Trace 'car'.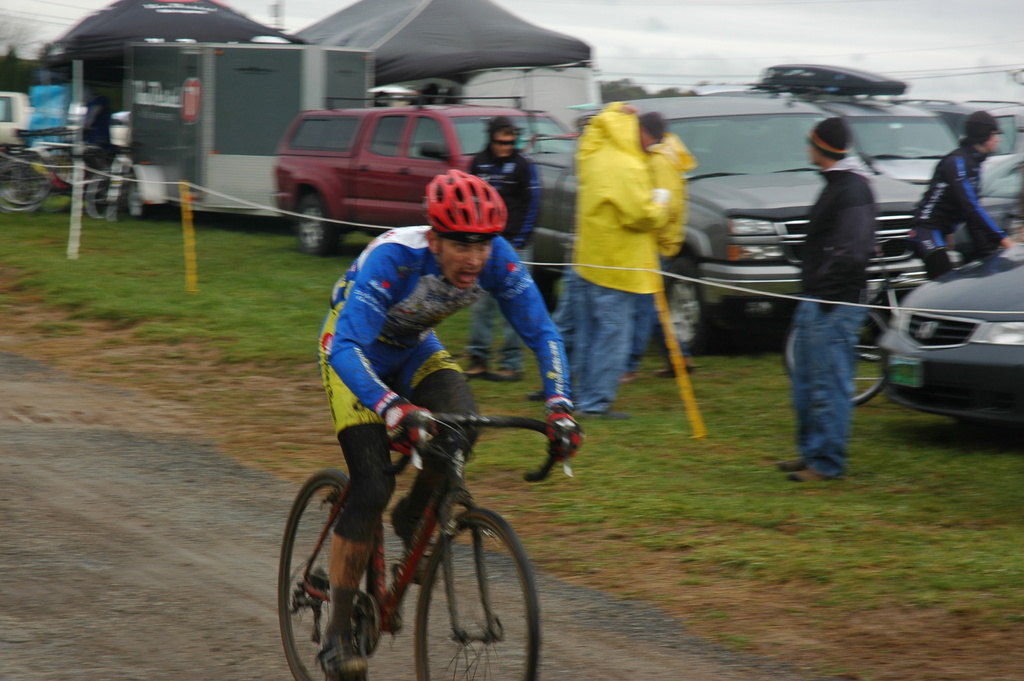
Traced to select_region(272, 97, 575, 252).
